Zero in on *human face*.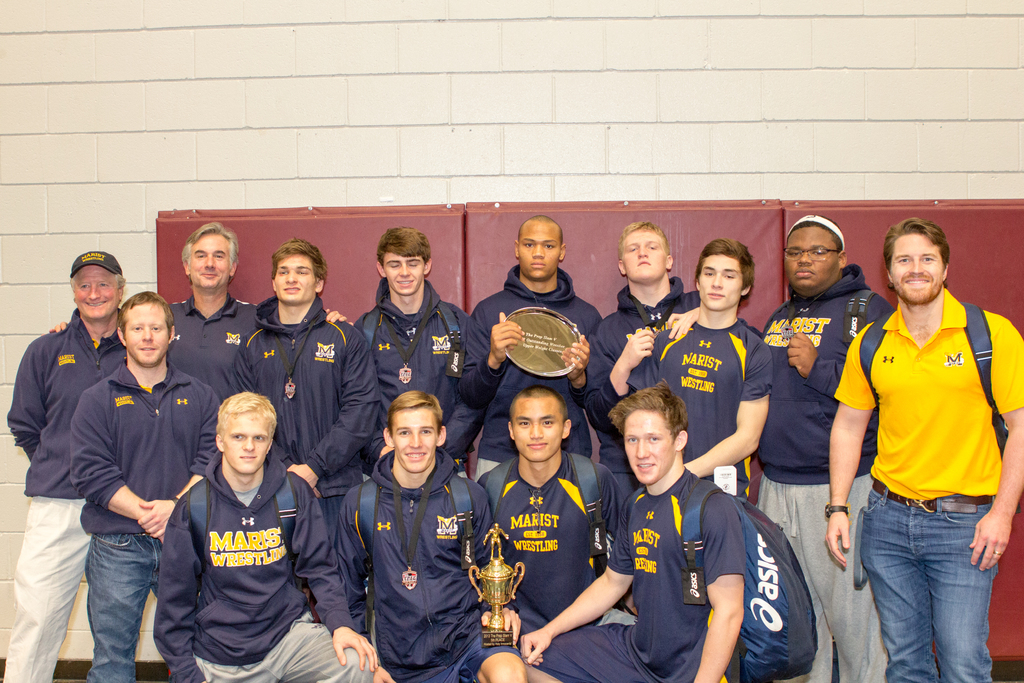
Zeroed in: box=[227, 411, 271, 472].
